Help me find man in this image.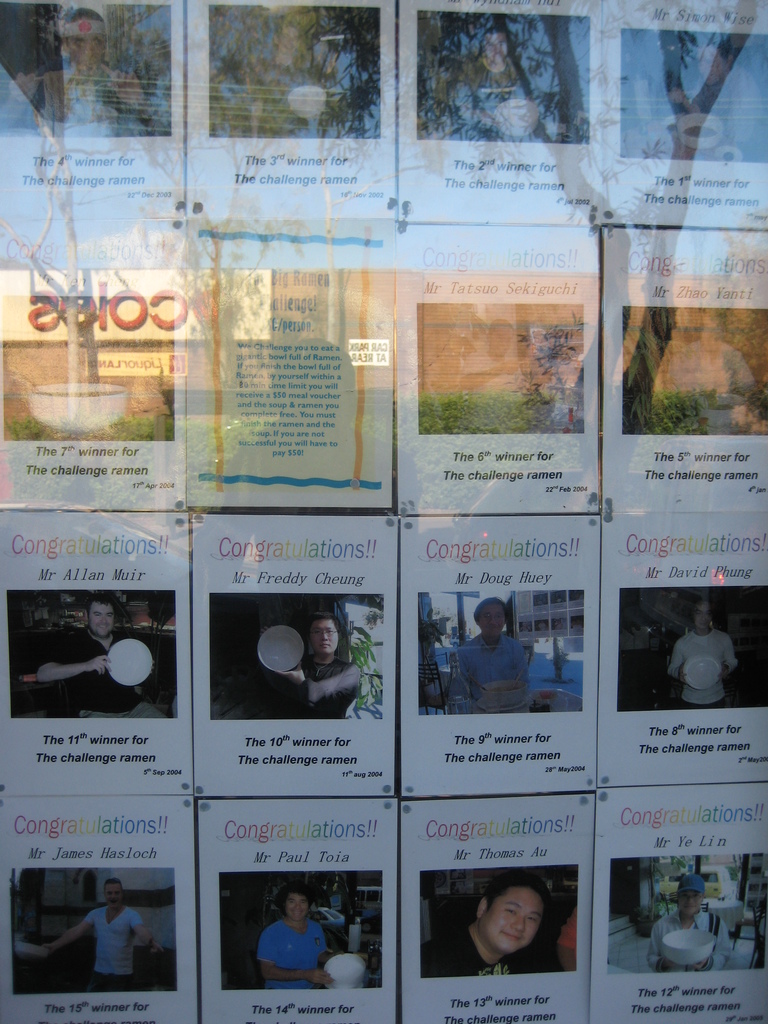
Found it: Rect(35, 598, 170, 722).
